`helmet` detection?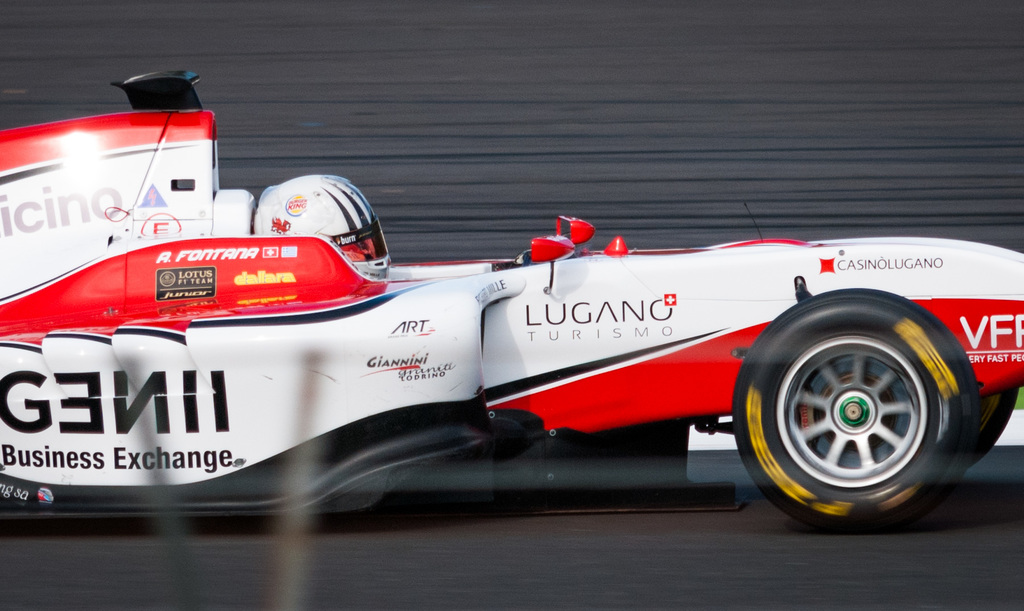
box=[256, 175, 378, 267]
